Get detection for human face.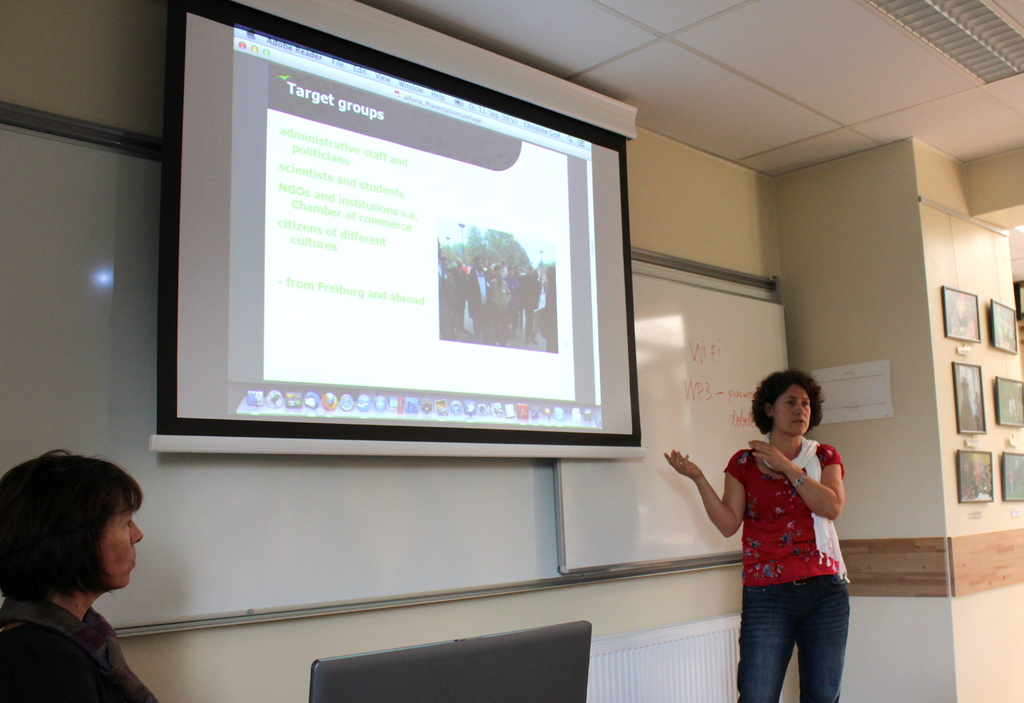
Detection: box(769, 382, 811, 436).
